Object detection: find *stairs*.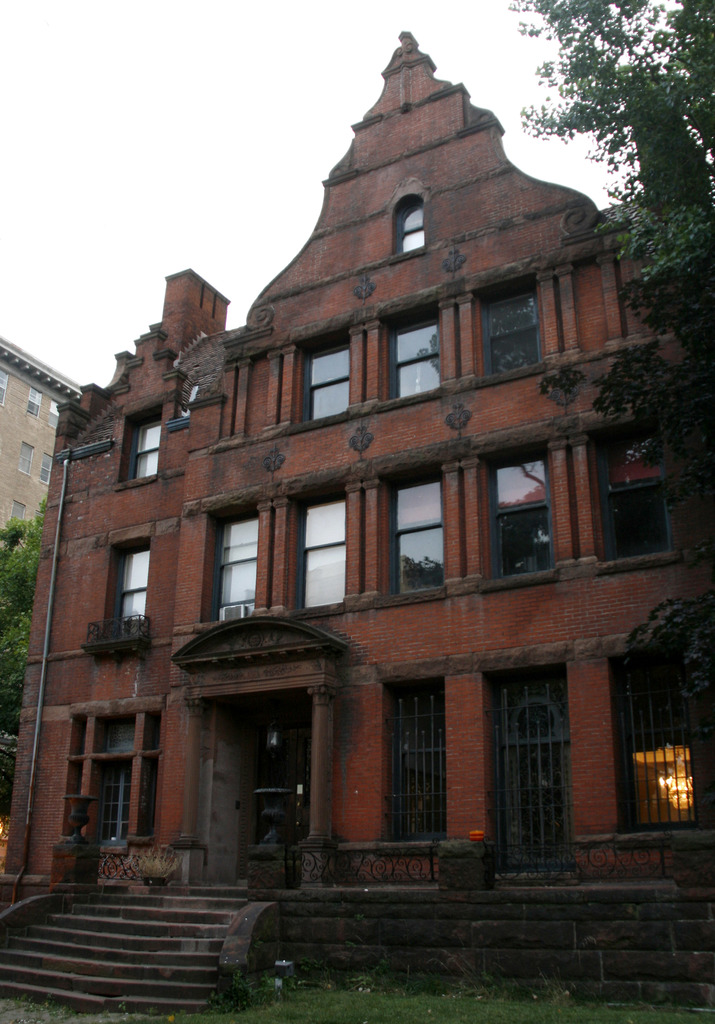
x1=0, y1=876, x2=248, y2=1016.
